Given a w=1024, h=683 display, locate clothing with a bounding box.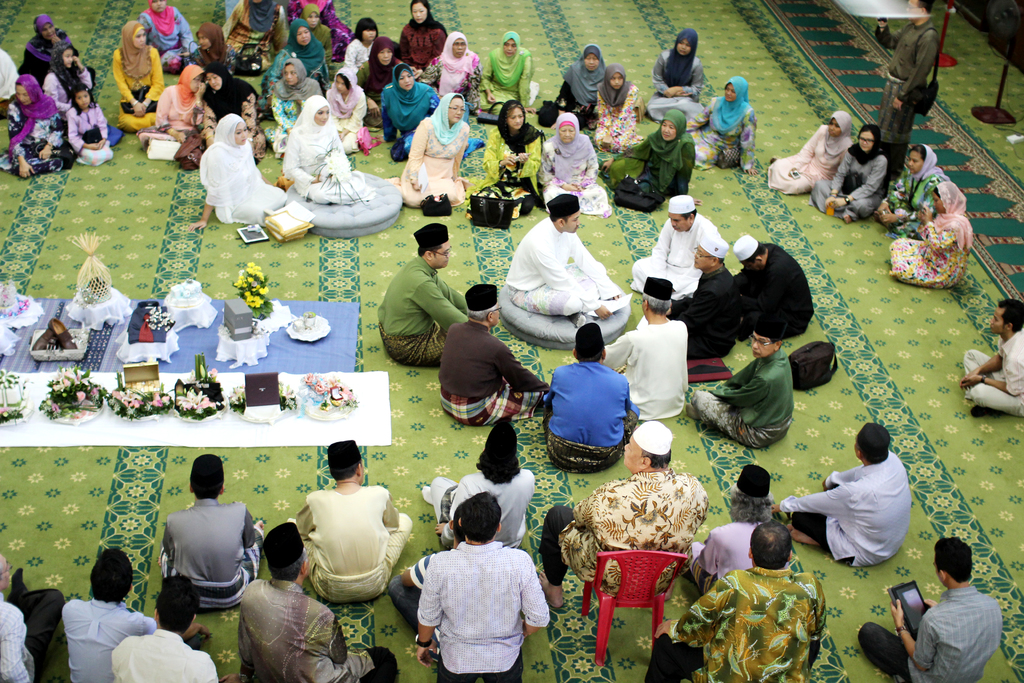
Located: (x1=883, y1=179, x2=968, y2=288).
